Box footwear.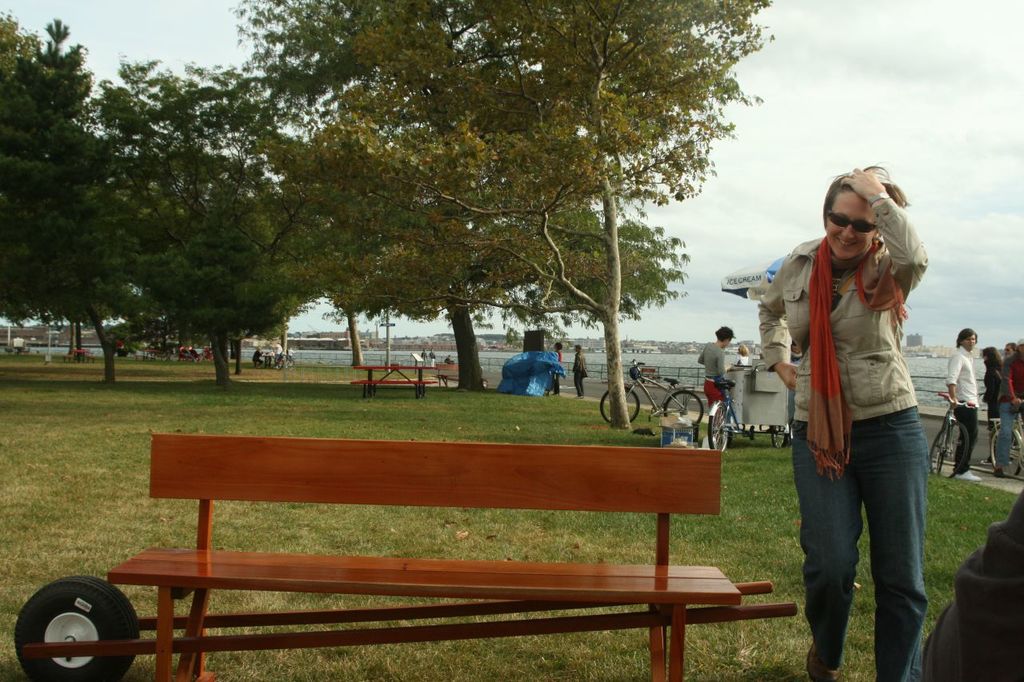
[803, 641, 846, 681].
